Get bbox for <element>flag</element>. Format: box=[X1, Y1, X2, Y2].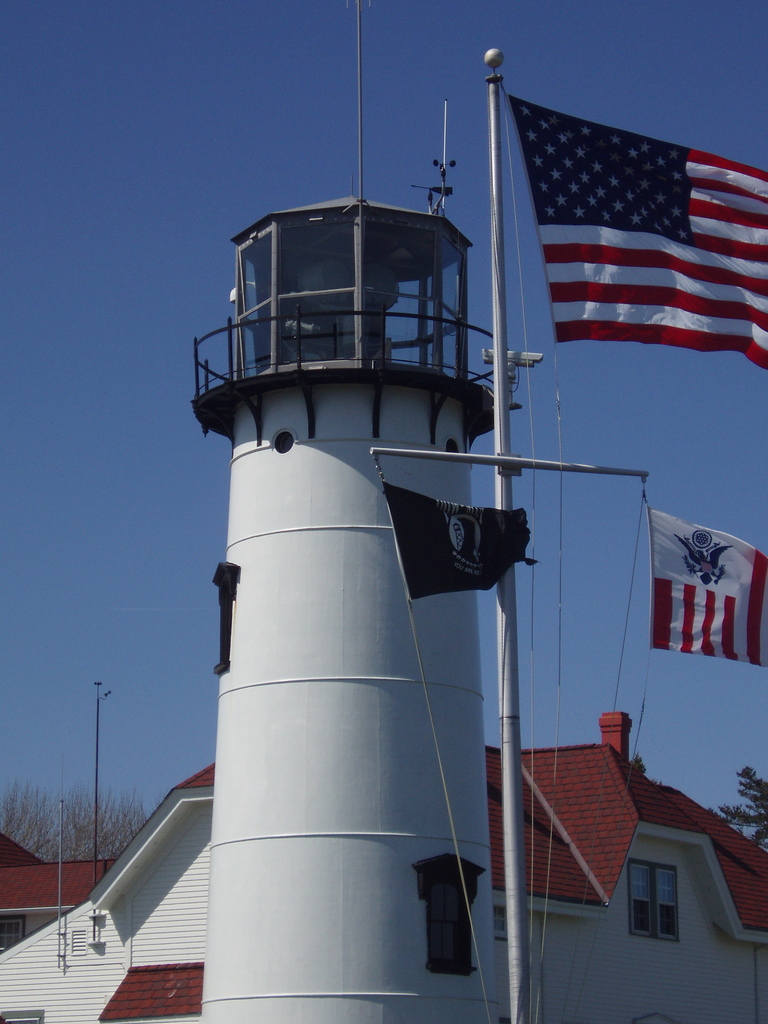
box=[461, 59, 755, 397].
